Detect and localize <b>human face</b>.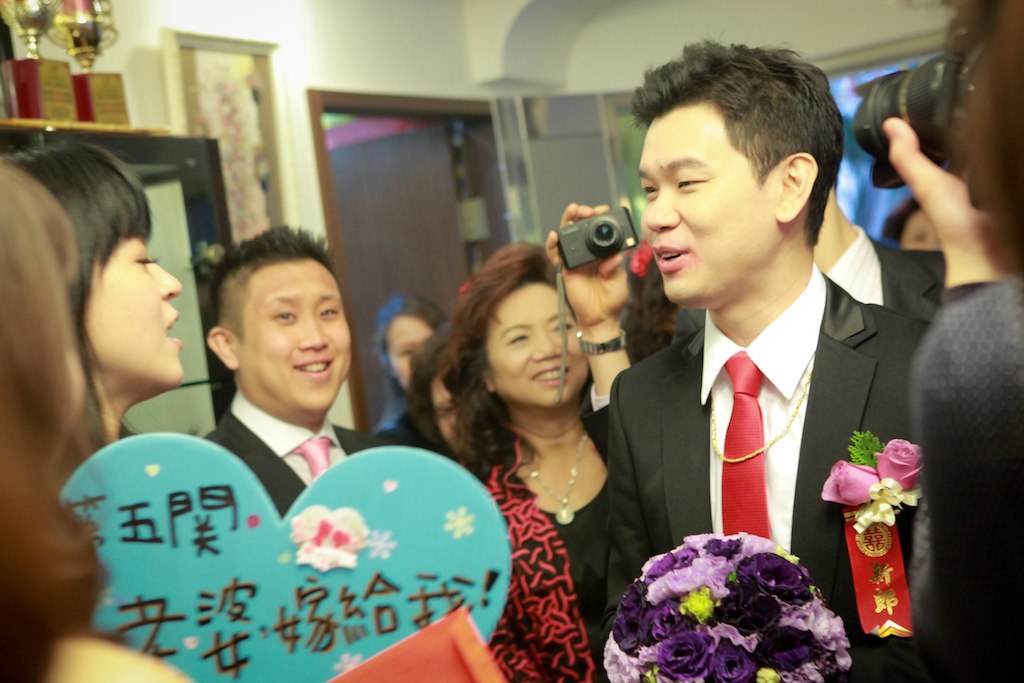
Localized at pyautogui.locateOnScreen(487, 283, 585, 397).
